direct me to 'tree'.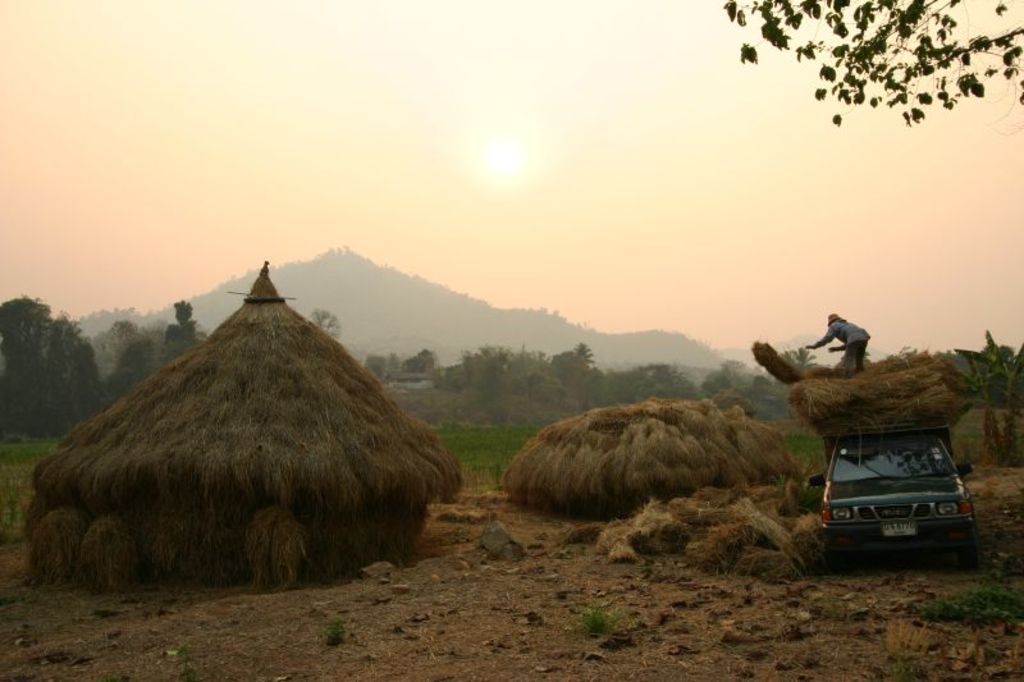
Direction: [x1=746, y1=20, x2=988, y2=141].
